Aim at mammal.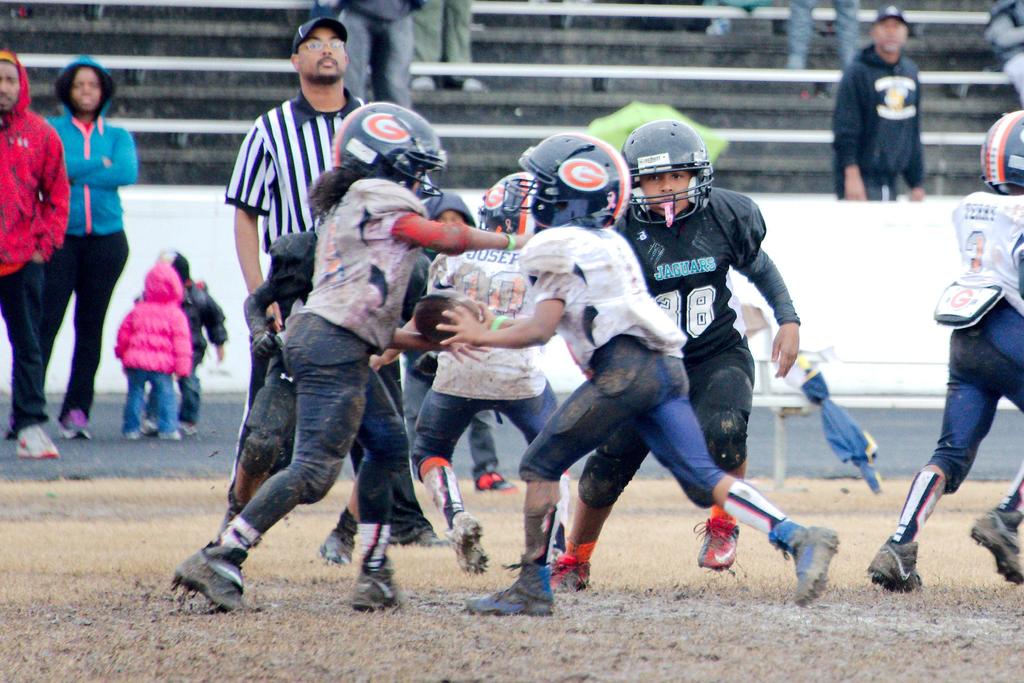
Aimed at (left=542, top=115, right=799, bottom=597).
